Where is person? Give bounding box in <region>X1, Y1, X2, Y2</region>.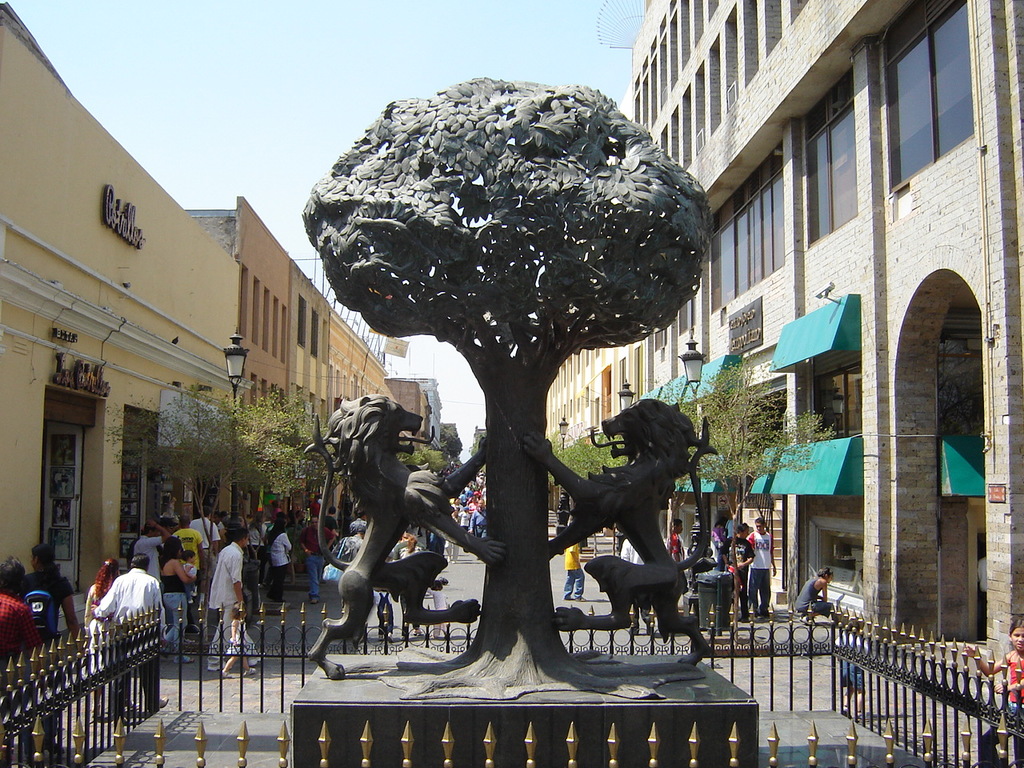
<region>170, 510, 210, 562</region>.
